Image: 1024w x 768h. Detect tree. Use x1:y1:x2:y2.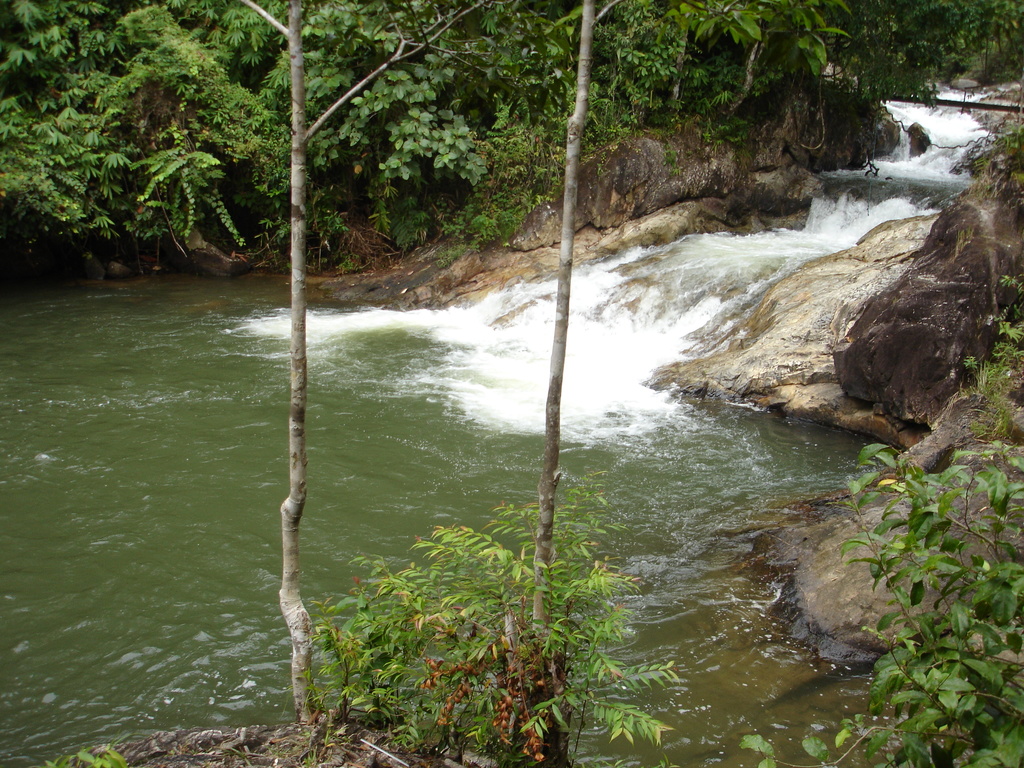
22:21:298:292.
